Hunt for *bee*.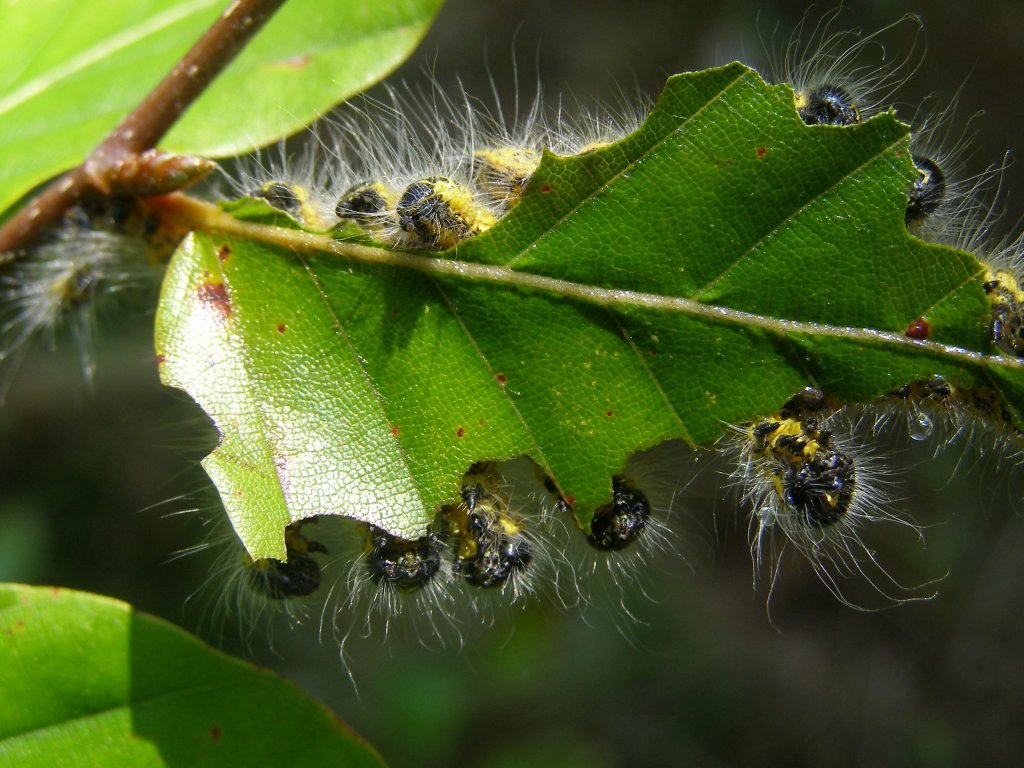
Hunted down at (722,406,962,623).
